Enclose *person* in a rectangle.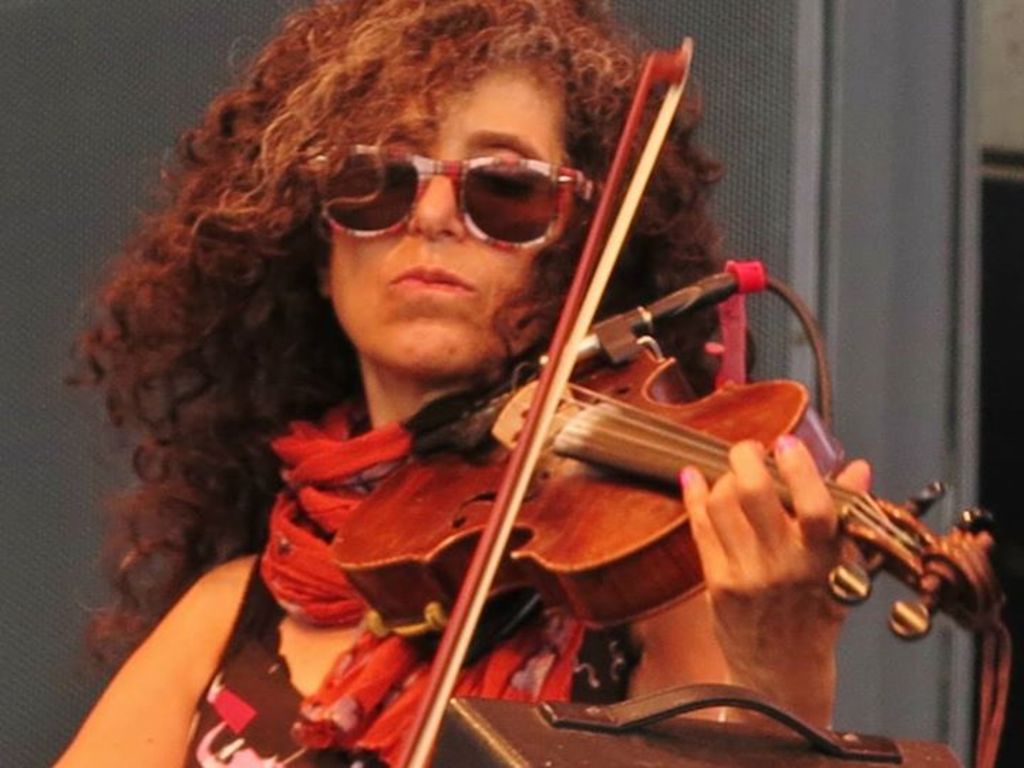
left=182, top=4, right=980, bottom=767.
